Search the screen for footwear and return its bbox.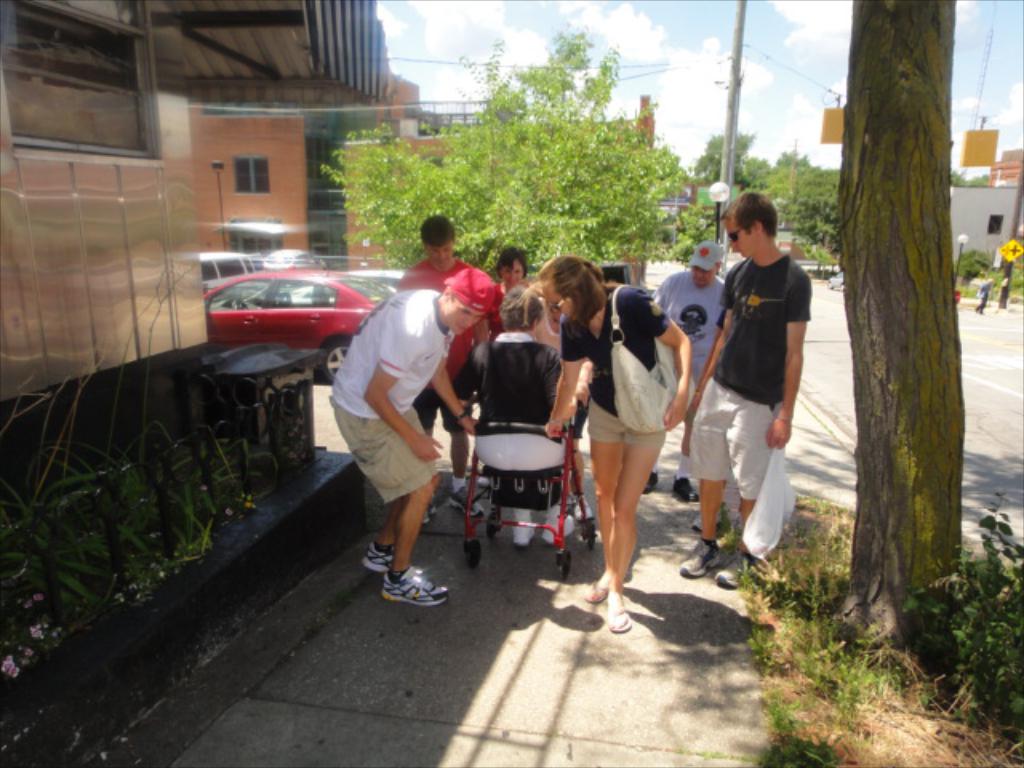
Found: x1=514, y1=523, x2=534, y2=544.
